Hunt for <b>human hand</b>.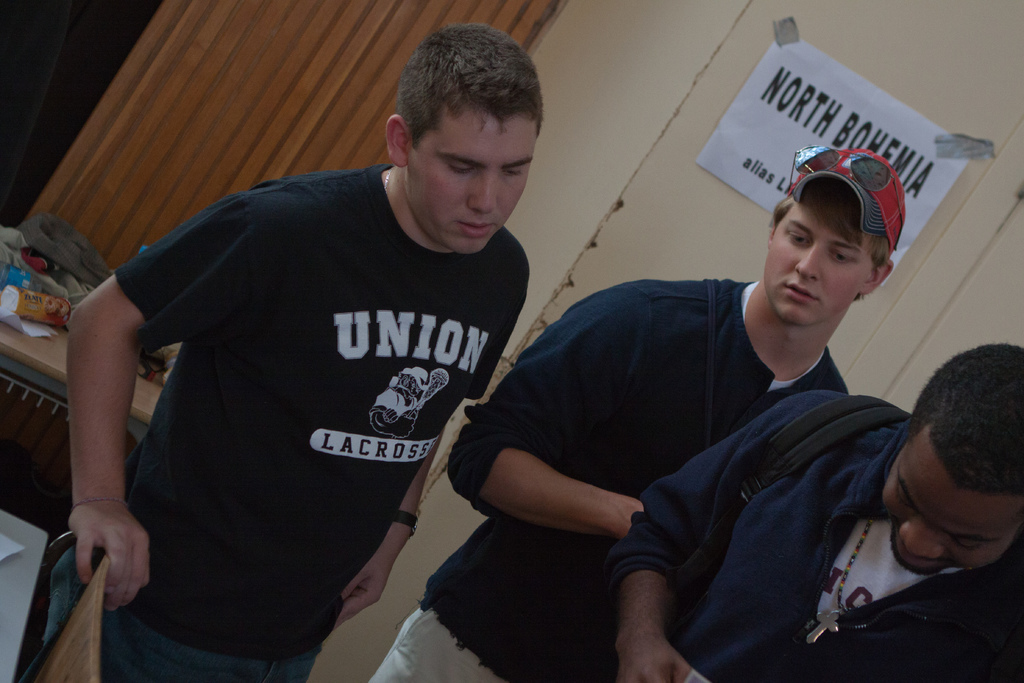
Hunted down at (x1=70, y1=504, x2=152, y2=614).
